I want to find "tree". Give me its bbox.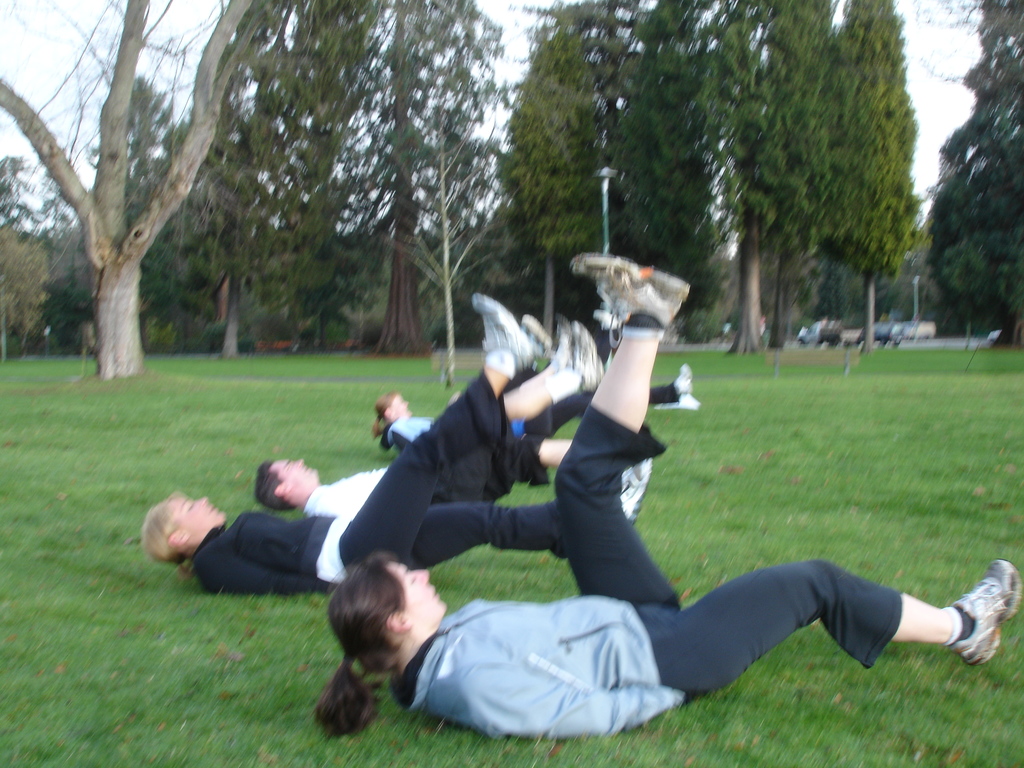
(0,223,51,356).
